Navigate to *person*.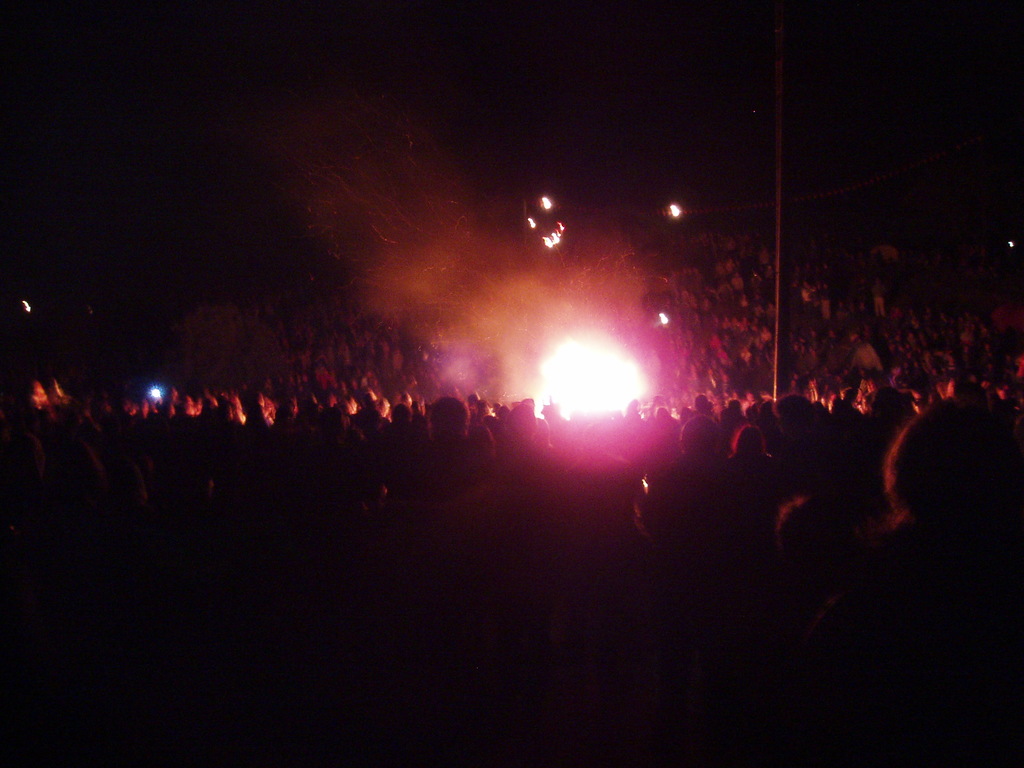
Navigation target: [x1=724, y1=422, x2=774, y2=466].
